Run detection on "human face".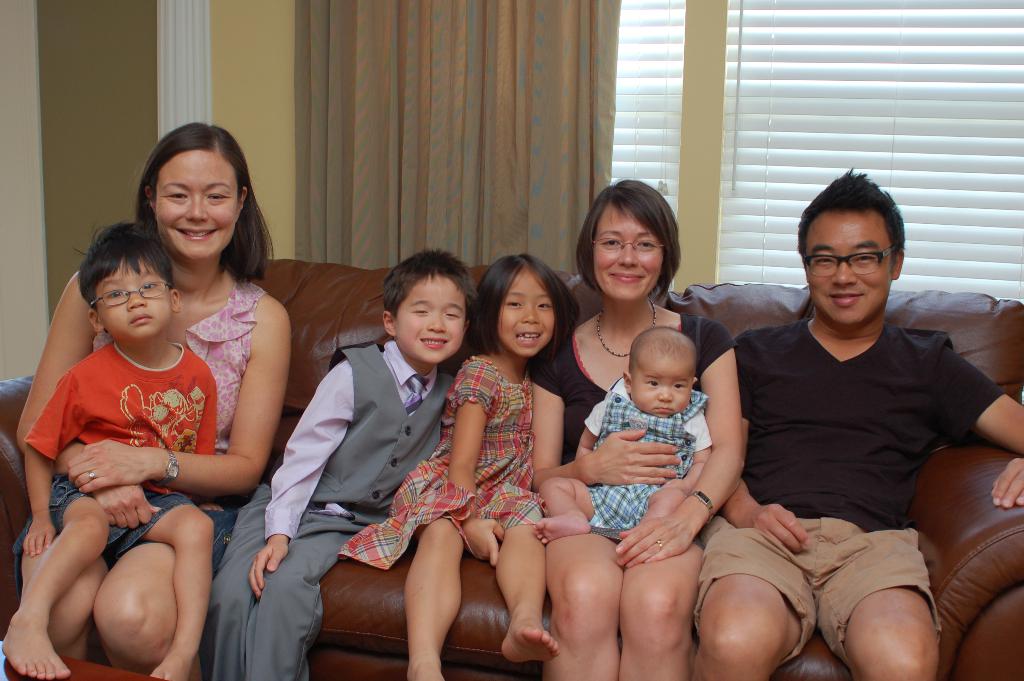
Result: x1=812 y1=213 x2=895 y2=327.
